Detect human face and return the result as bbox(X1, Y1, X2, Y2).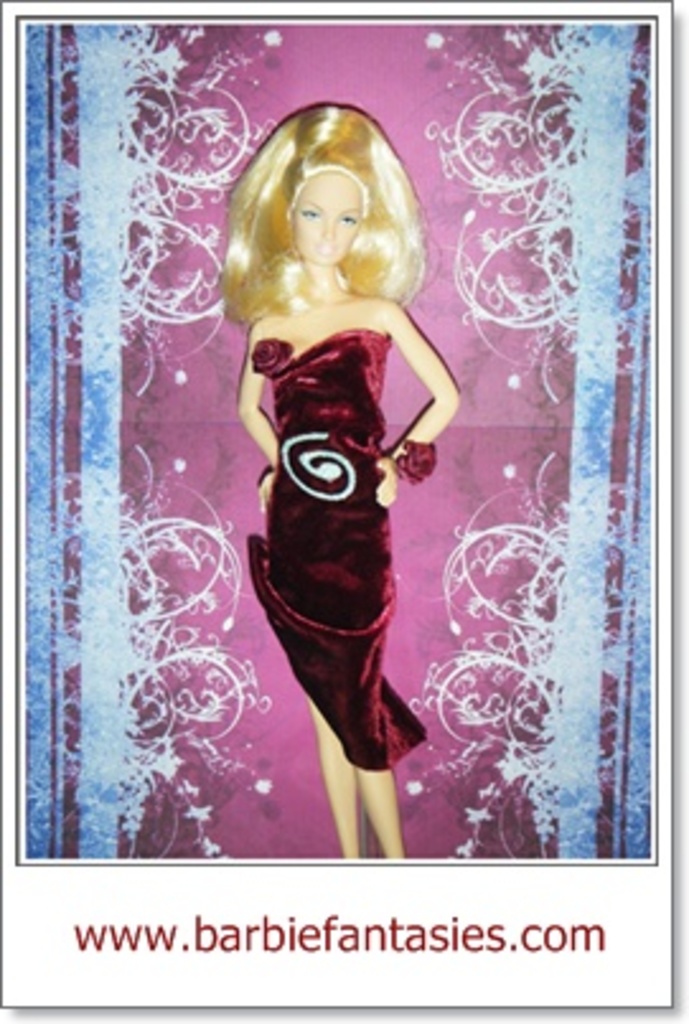
bbox(290, 168, 371, 262).
